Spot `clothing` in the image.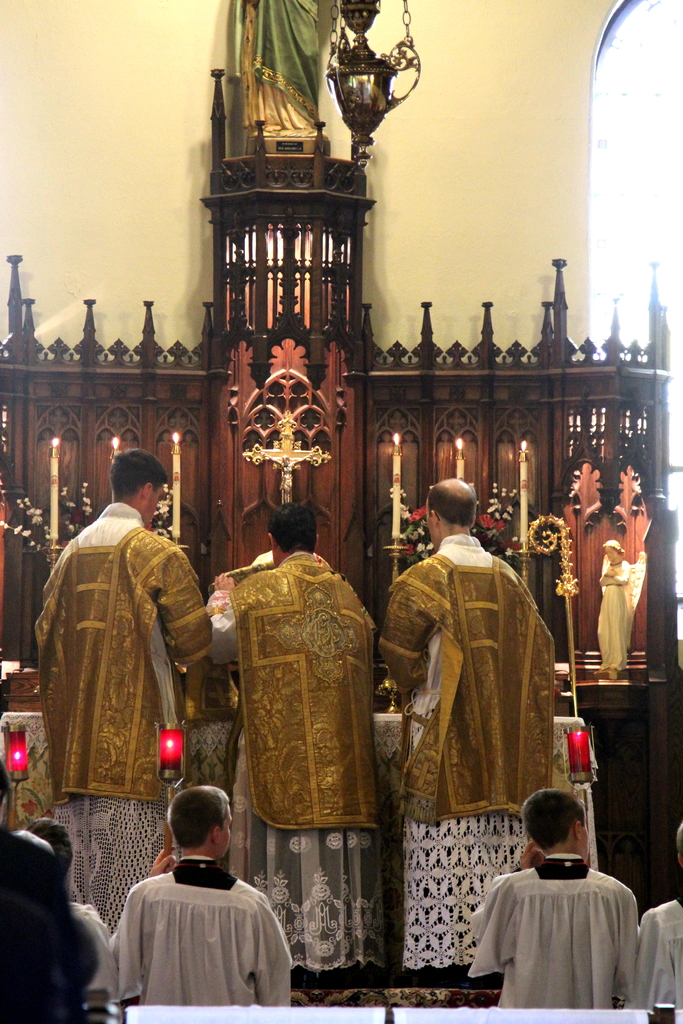
`clothing` found at [x1=113, y1=852, x2=298, y2=1016].
